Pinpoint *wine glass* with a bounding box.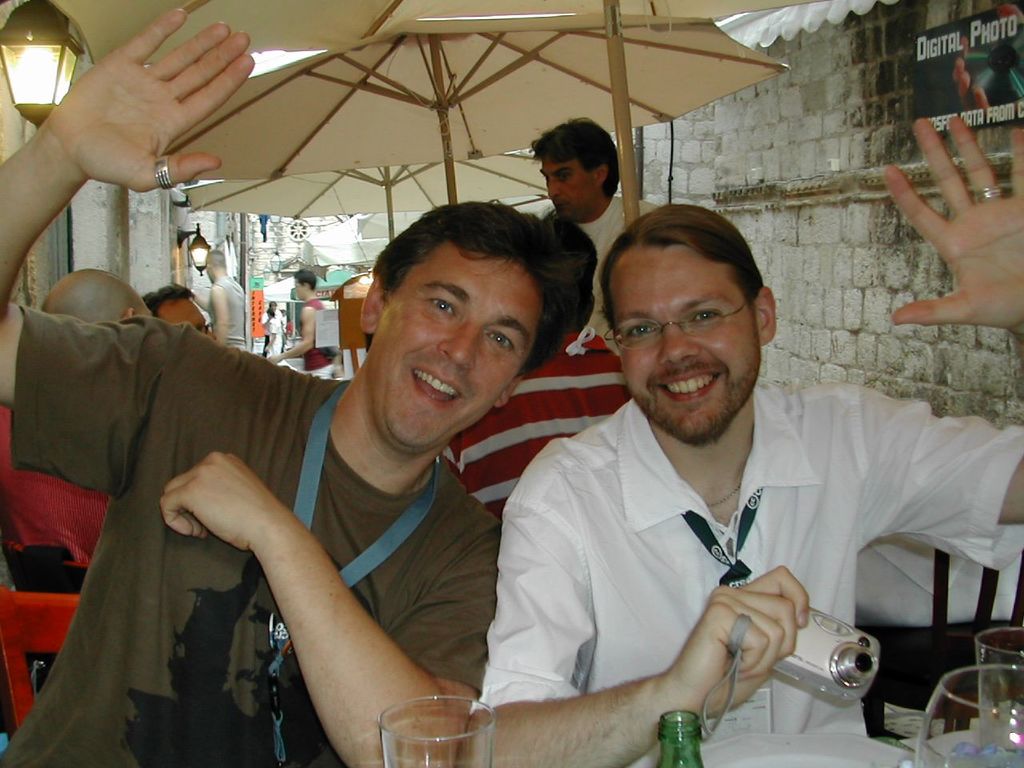
detection(913, 664, 1023, 765).
